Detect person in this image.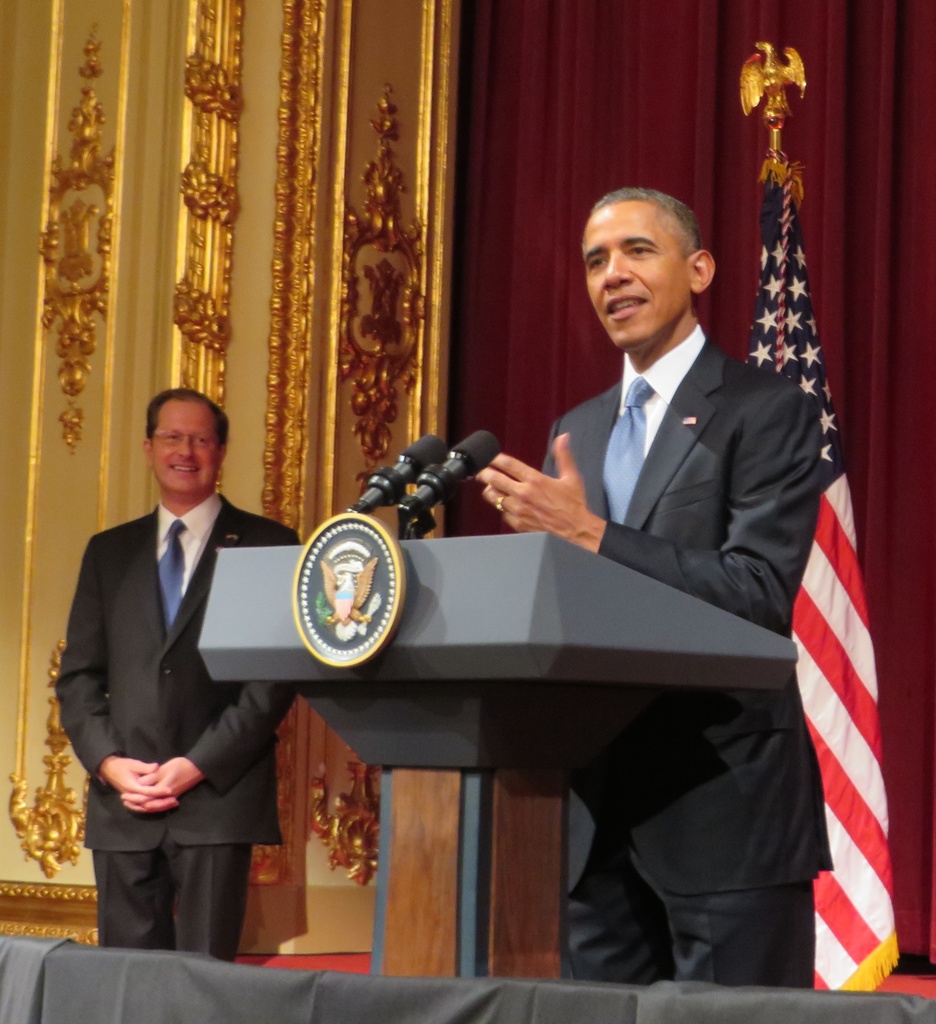
Detection: [x1=473, y1=188, x2=816, y2=986].
